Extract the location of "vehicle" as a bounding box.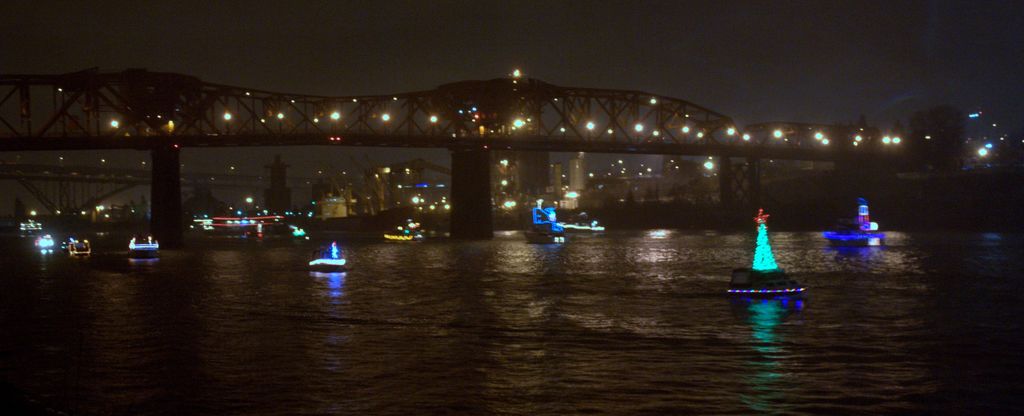
<region>66, 236, 93, 263</region>.
